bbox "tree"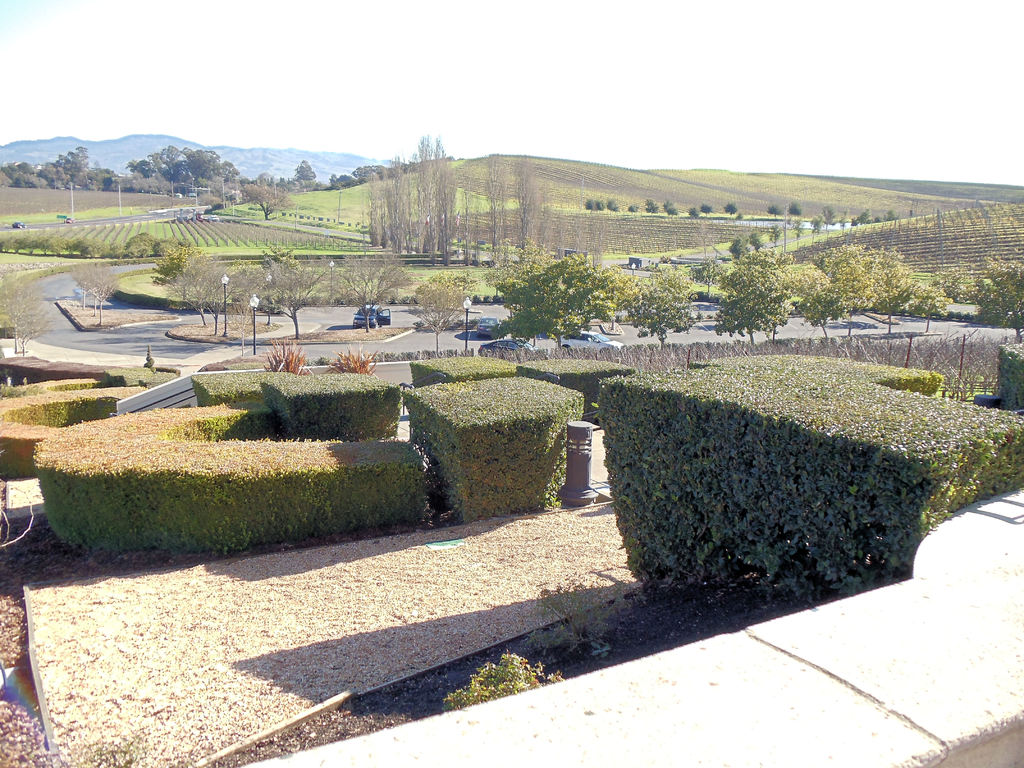
{"left": 701, "top": 203, "right": 711, "bottom": 215}
